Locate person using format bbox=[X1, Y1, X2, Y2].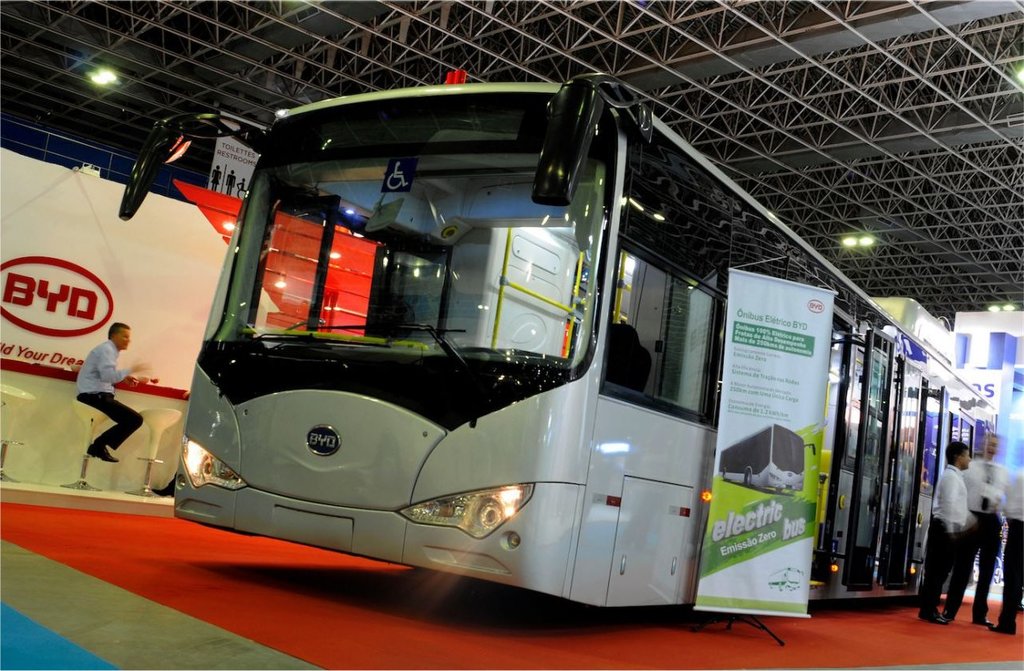
bbox=[998, 463, 1023, 631].
